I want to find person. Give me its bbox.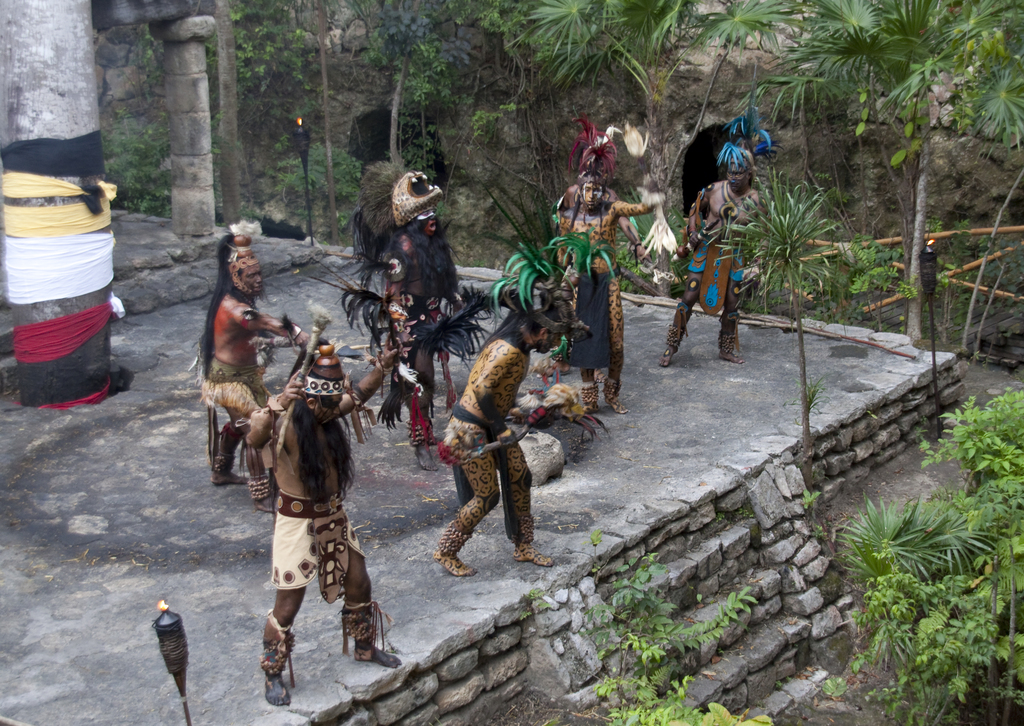
detection(676, 124, 762, 387).
